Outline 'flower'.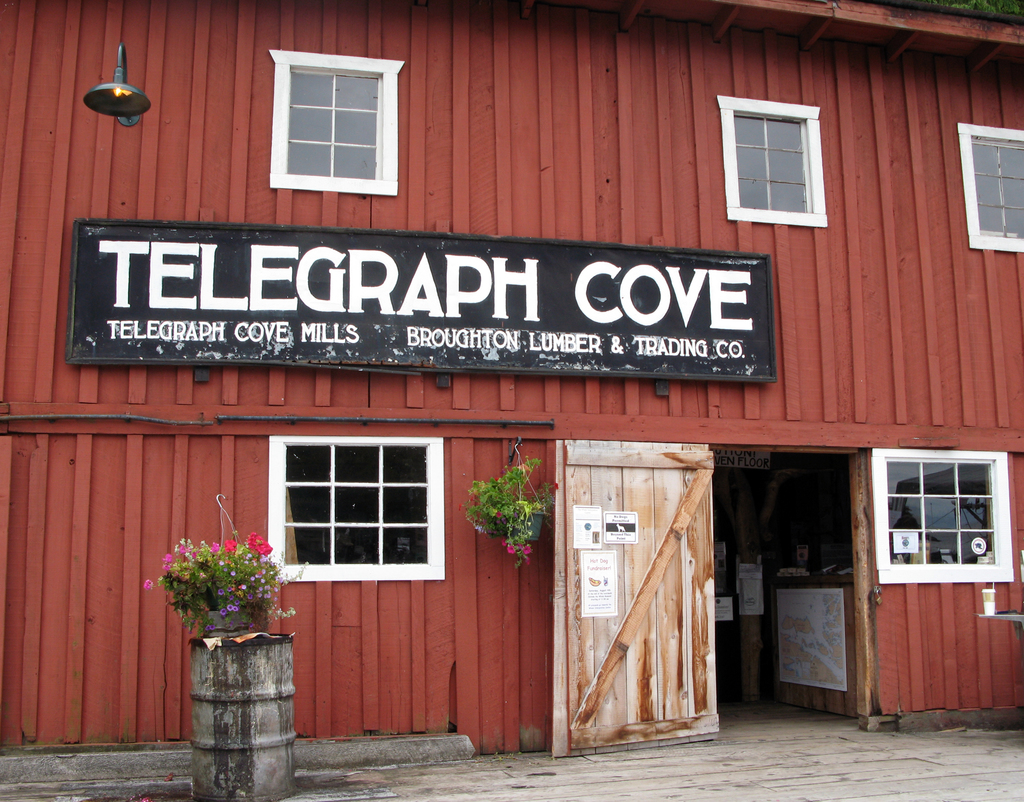
Outline: bbox(247, 533, 269, 554).
